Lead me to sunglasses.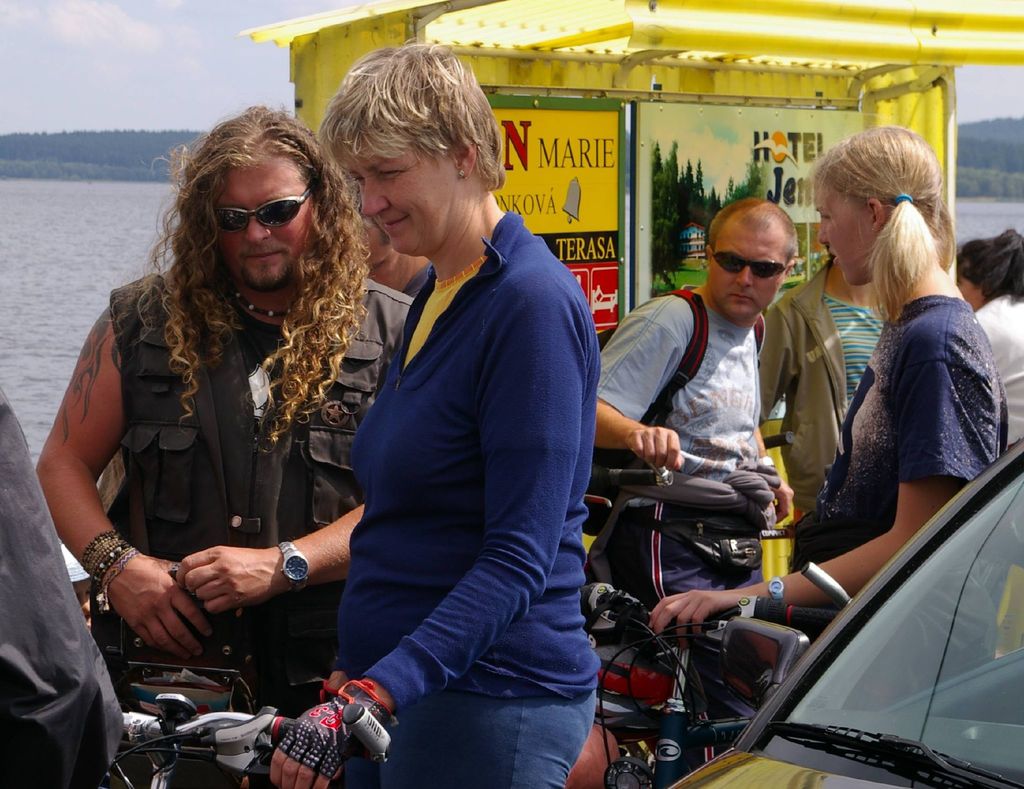
Lead to box=[216, 189, 314, 234].
